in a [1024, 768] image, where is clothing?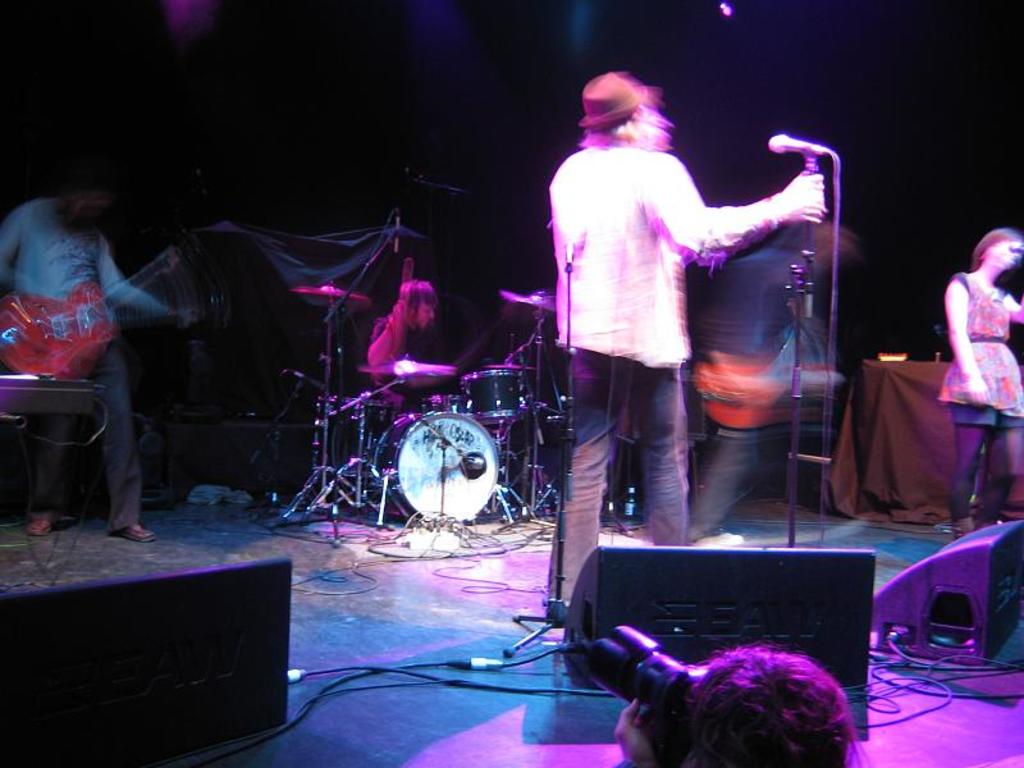
box=[544, 145, 781, 599].
